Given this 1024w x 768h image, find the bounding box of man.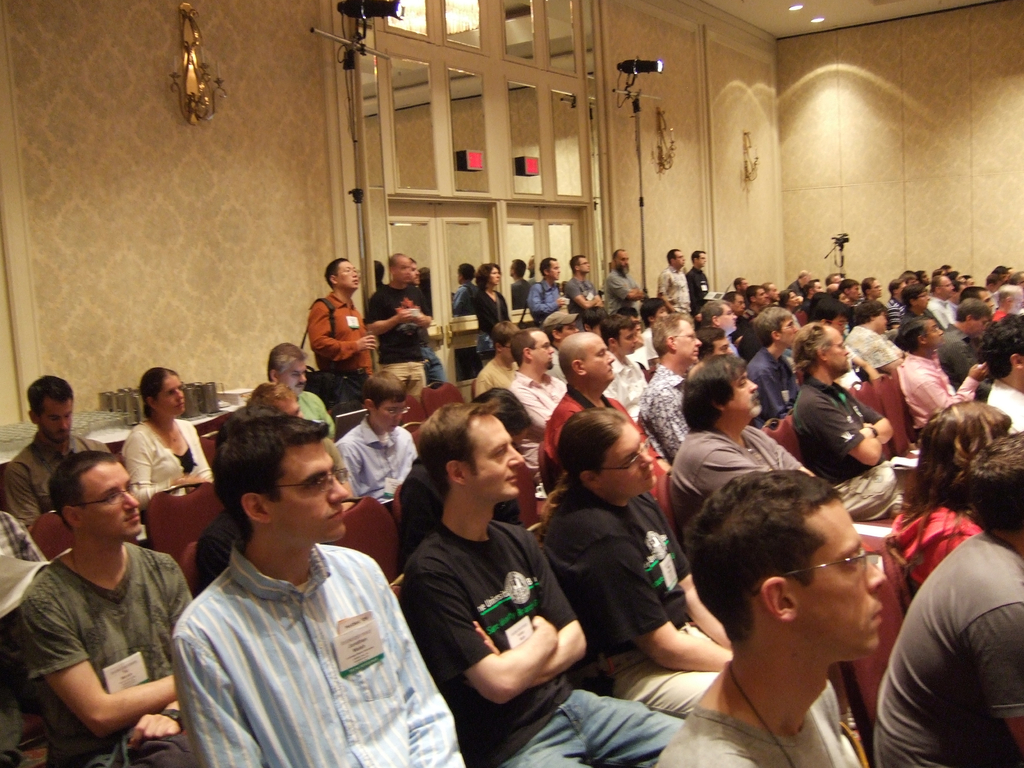
box=[874, 431, 1023, 767].
